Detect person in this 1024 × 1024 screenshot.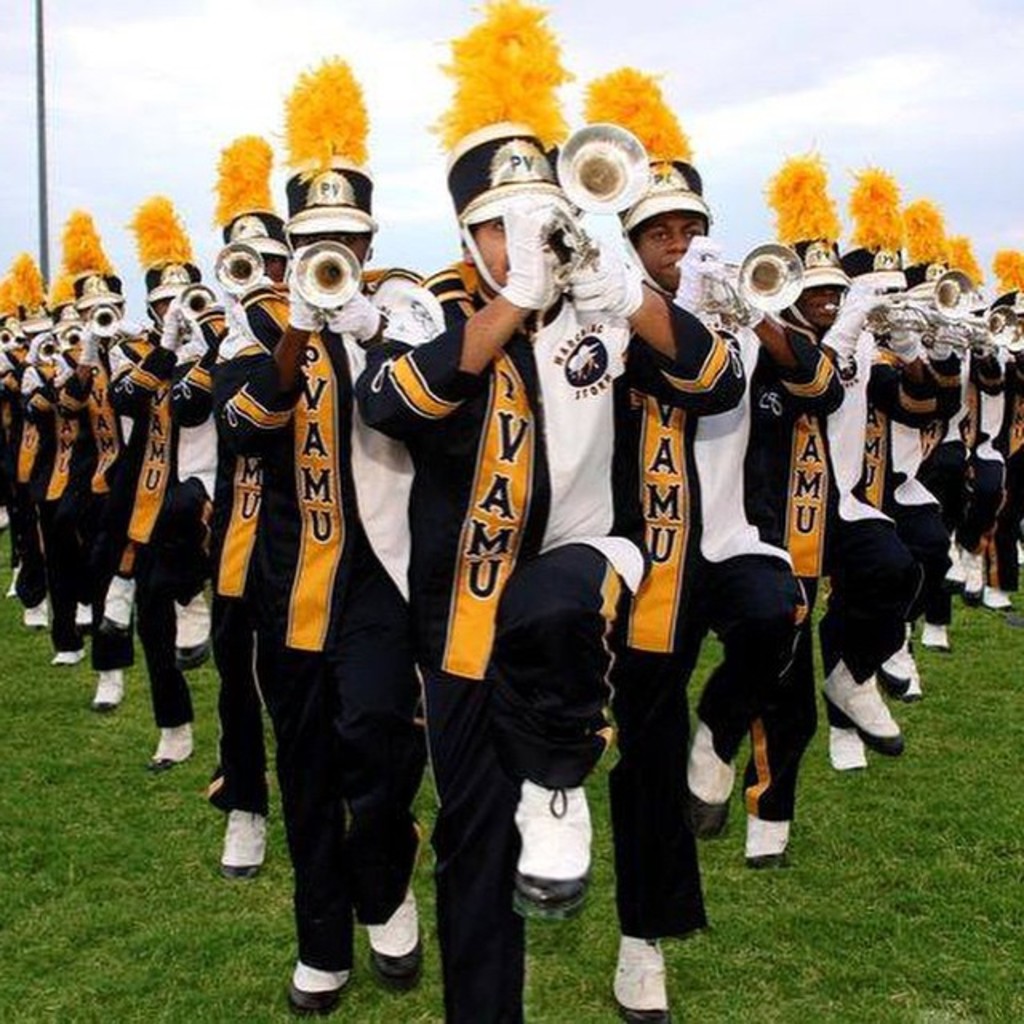
Detection: bbox=[42, 258, 98, 702].
